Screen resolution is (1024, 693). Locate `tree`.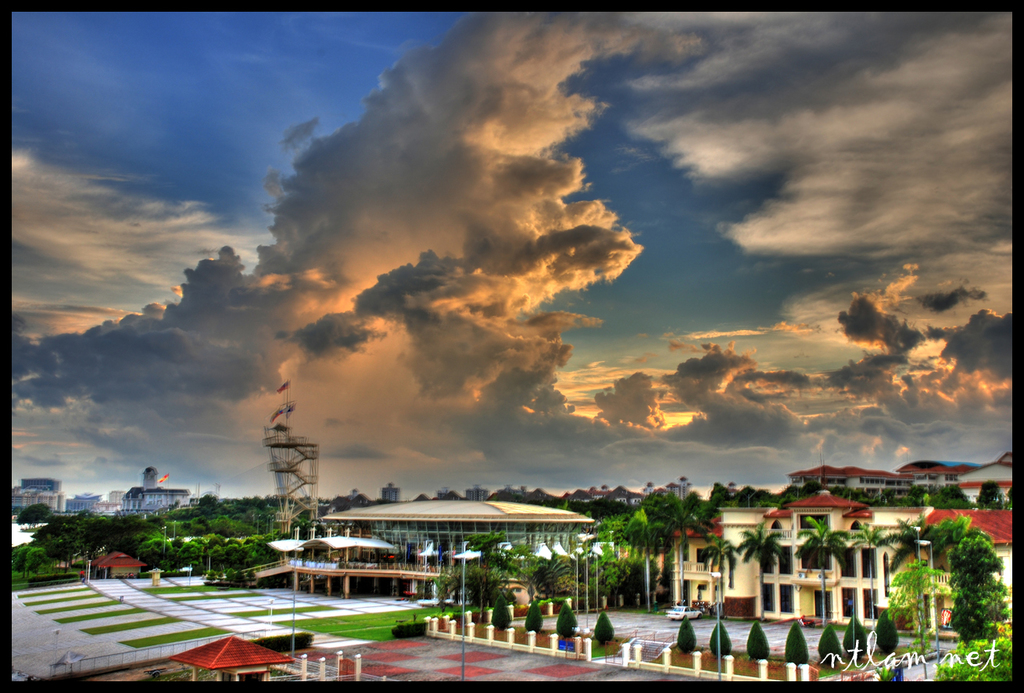
493:598:509:631.
